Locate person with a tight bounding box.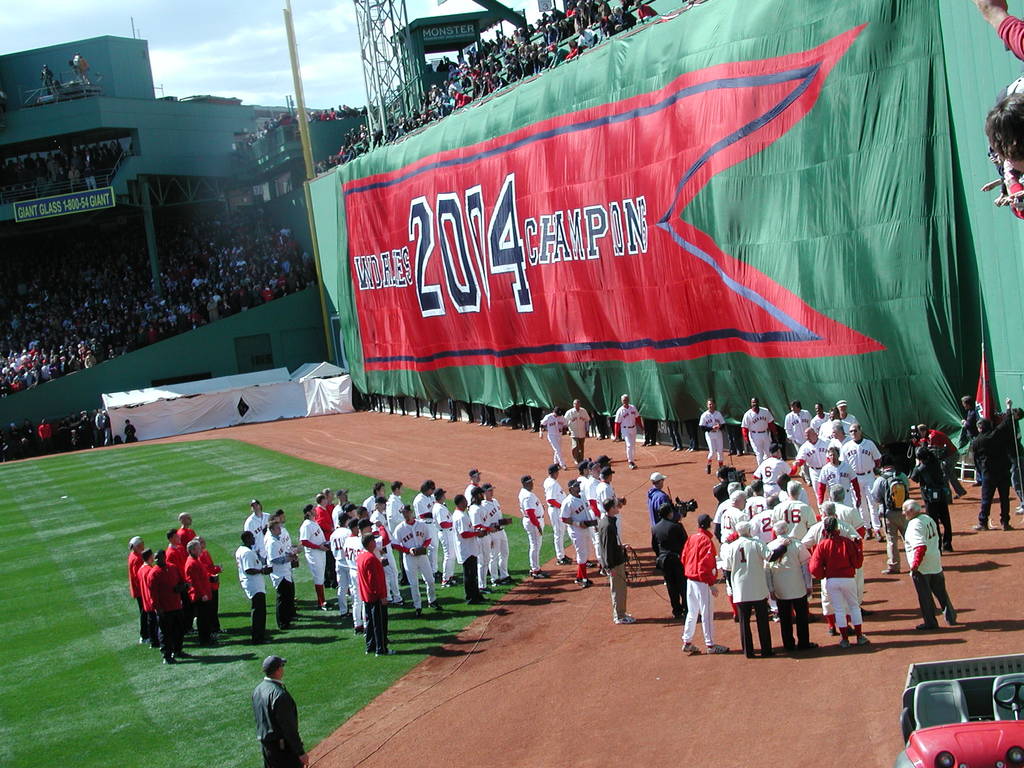
x1=538 y1=406 x2=563 y2=477.
